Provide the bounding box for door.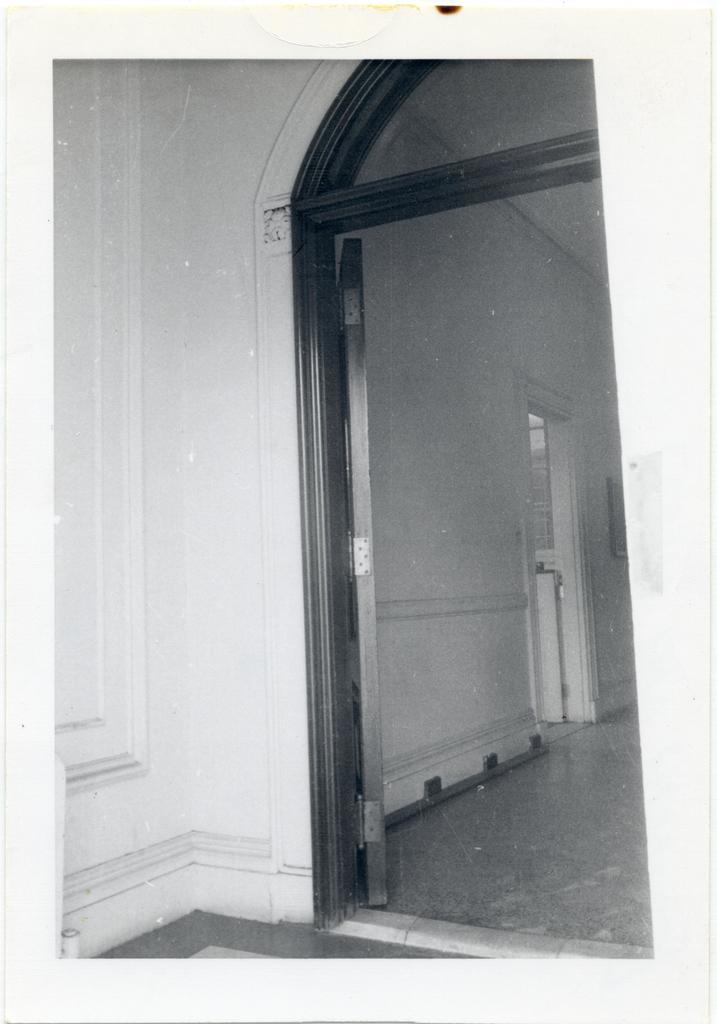
BBox(339, 237, 396, 910).
